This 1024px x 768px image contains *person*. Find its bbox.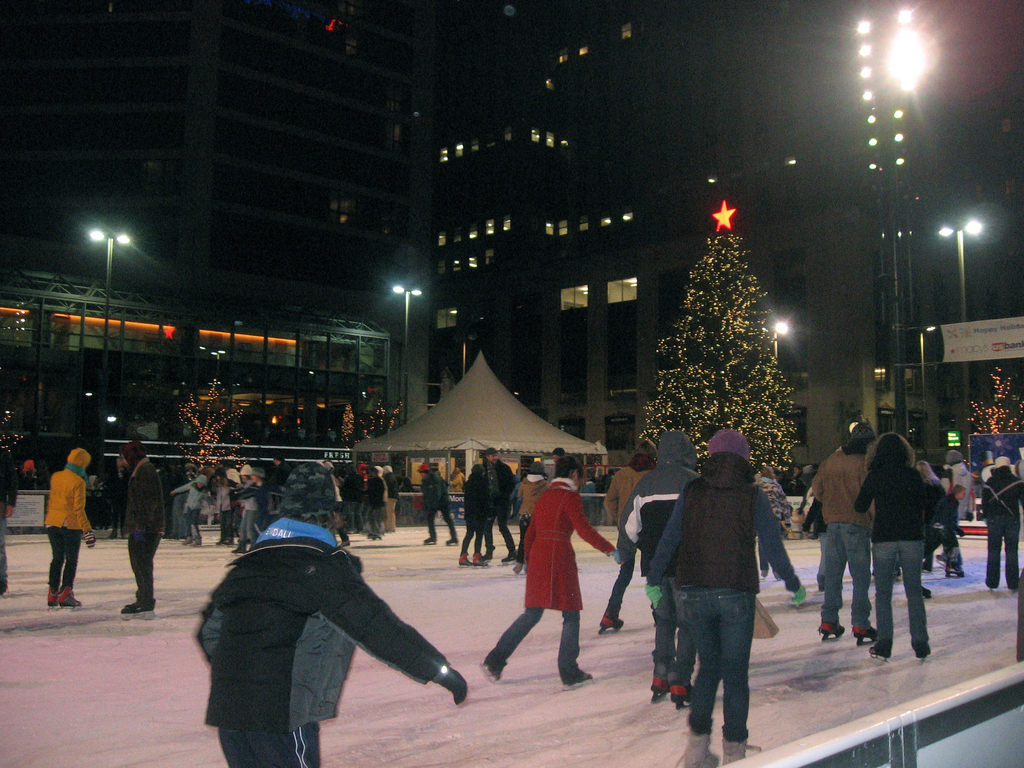
814/422/875/651.
